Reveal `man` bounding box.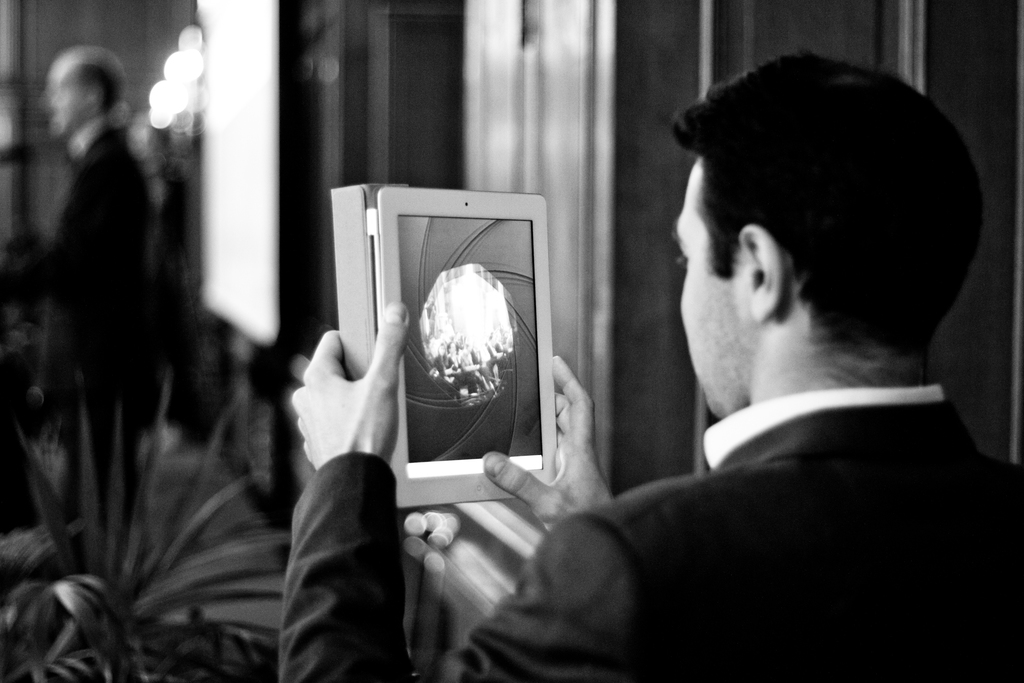
Revealed: {"x1": 287, "y1": 133, "x2": 980, "y2": 673}.
